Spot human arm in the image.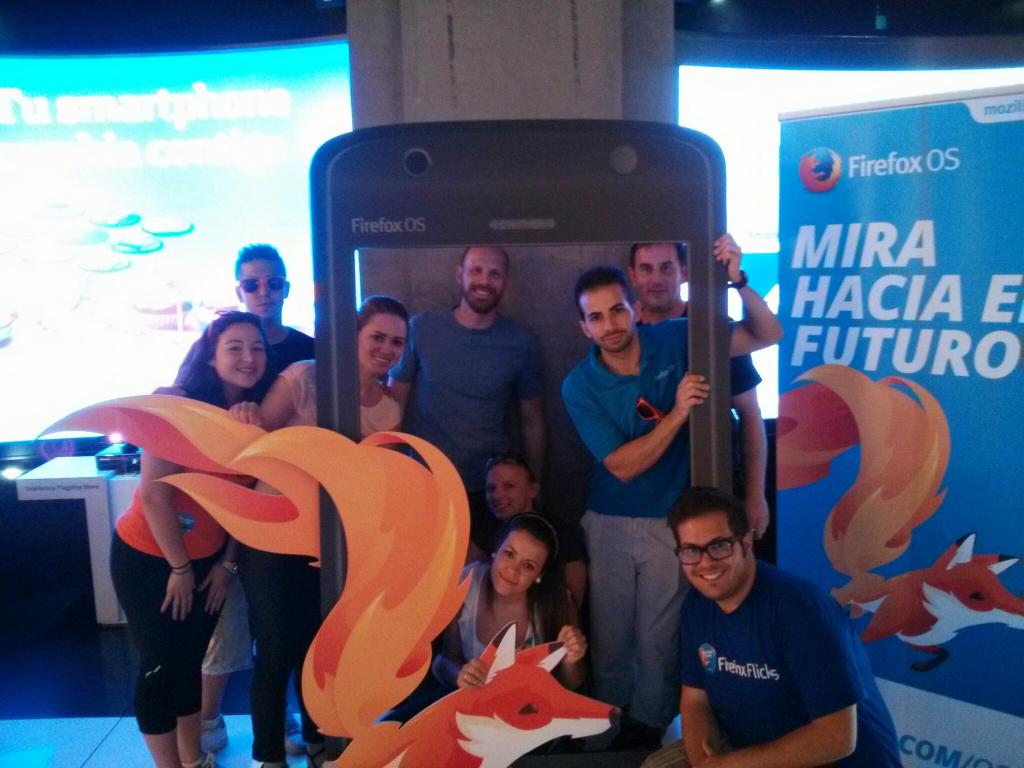
human arm found at l=138, t=385, r=191, b=628.
